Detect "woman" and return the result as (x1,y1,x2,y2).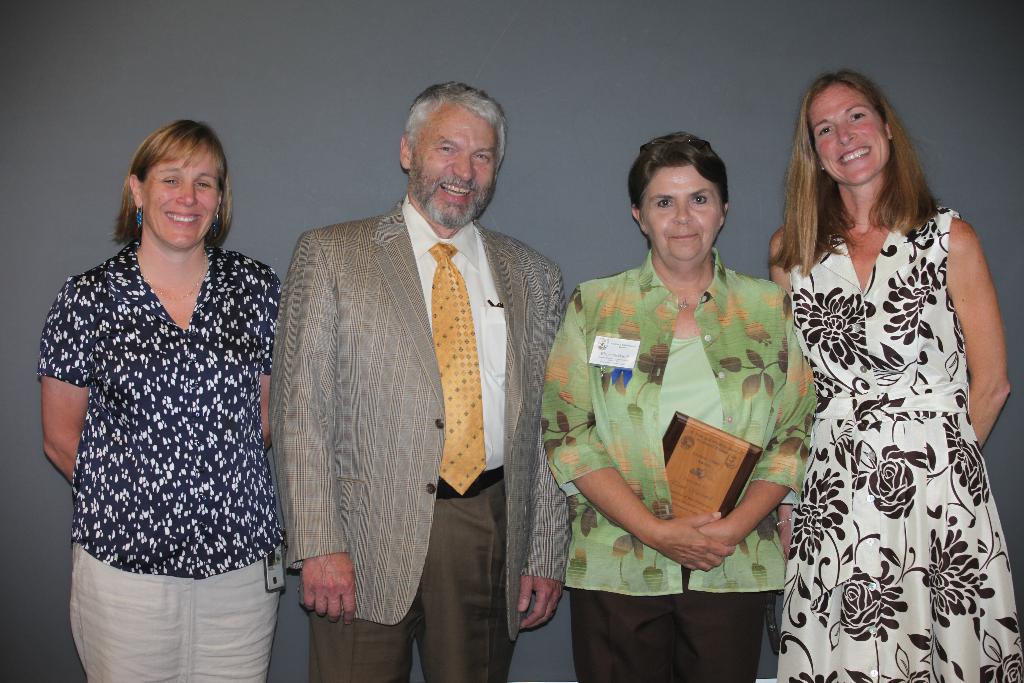
(540,133,815,682).
